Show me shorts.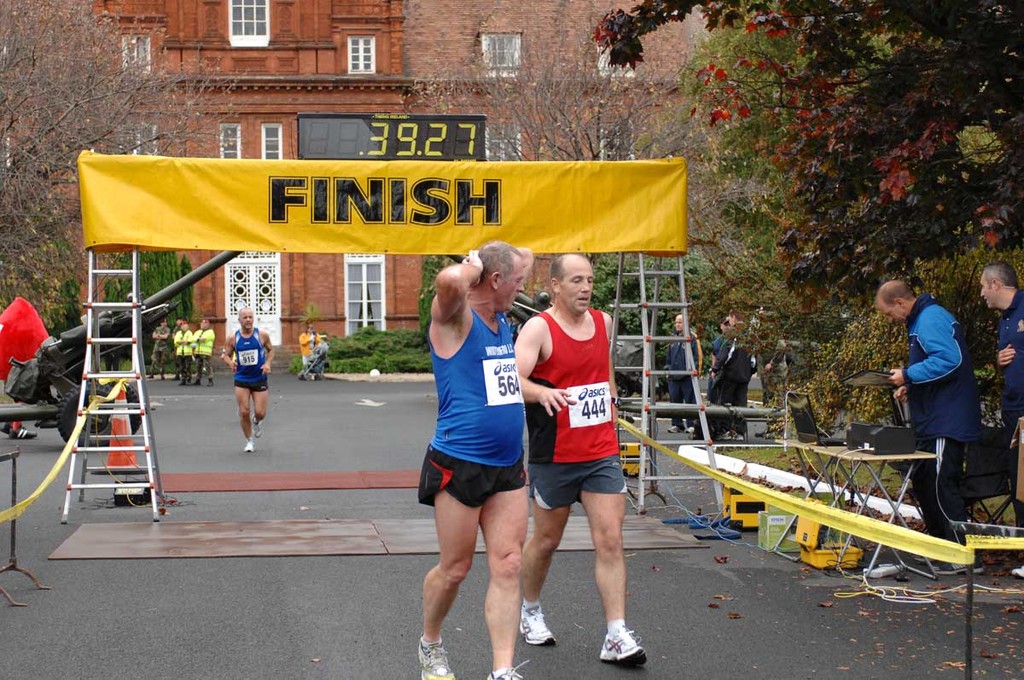
shorts is here: bbox=(425, 463, 534, 514).
